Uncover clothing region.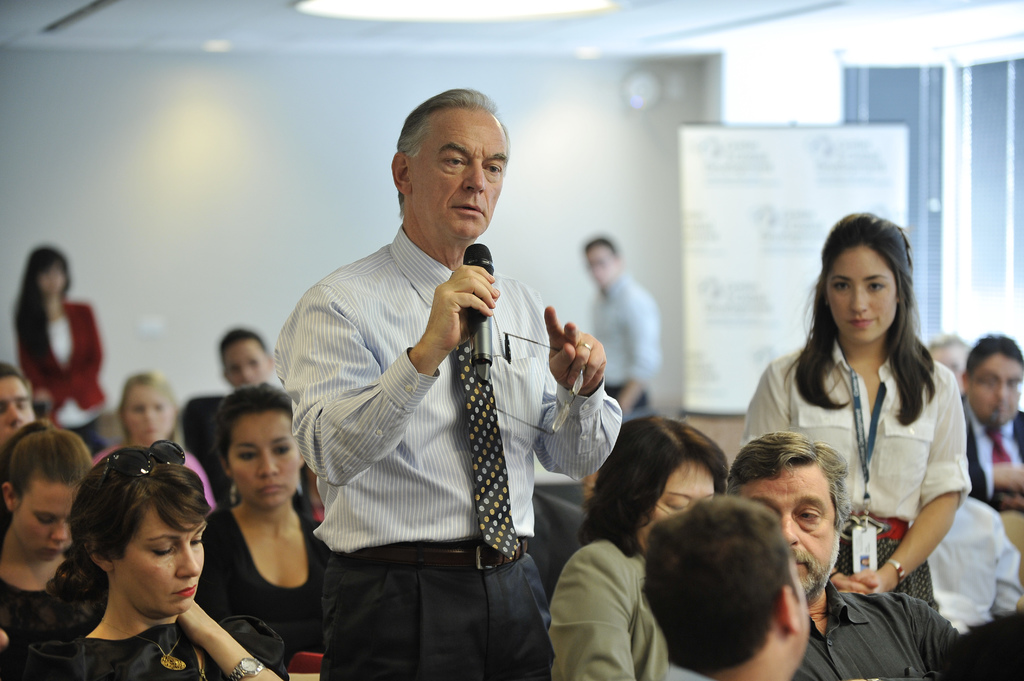
Uncovered: 22,305,120,461.
